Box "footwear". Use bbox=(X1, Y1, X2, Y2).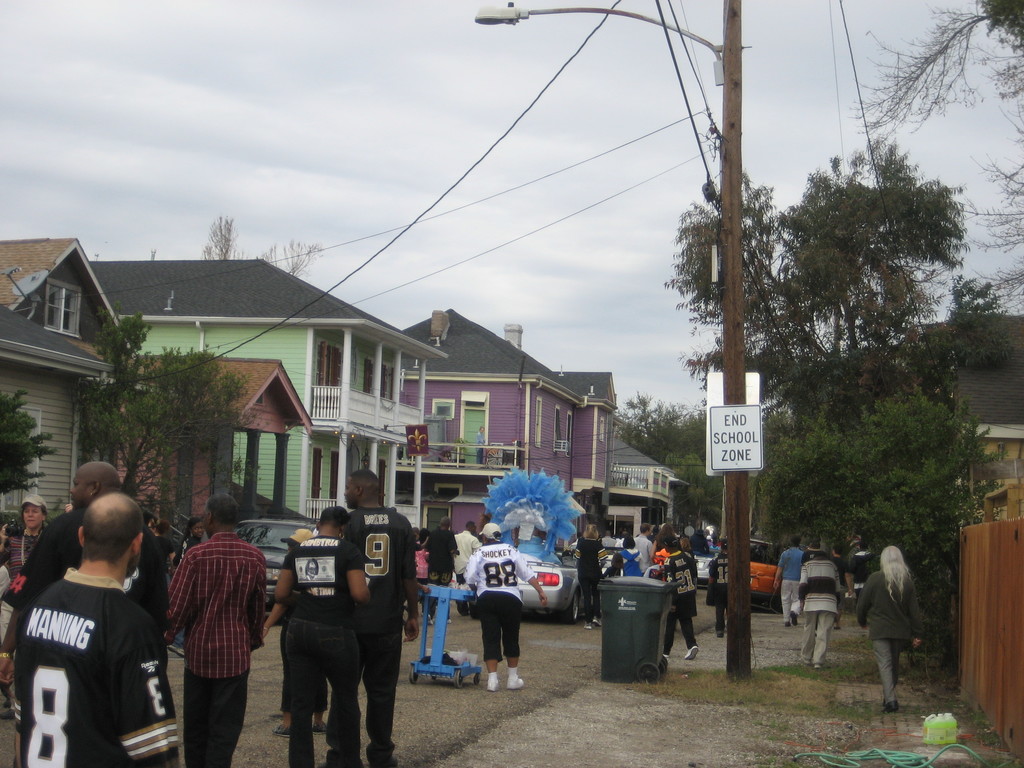
bbox=(423, 613, 435, 627).
